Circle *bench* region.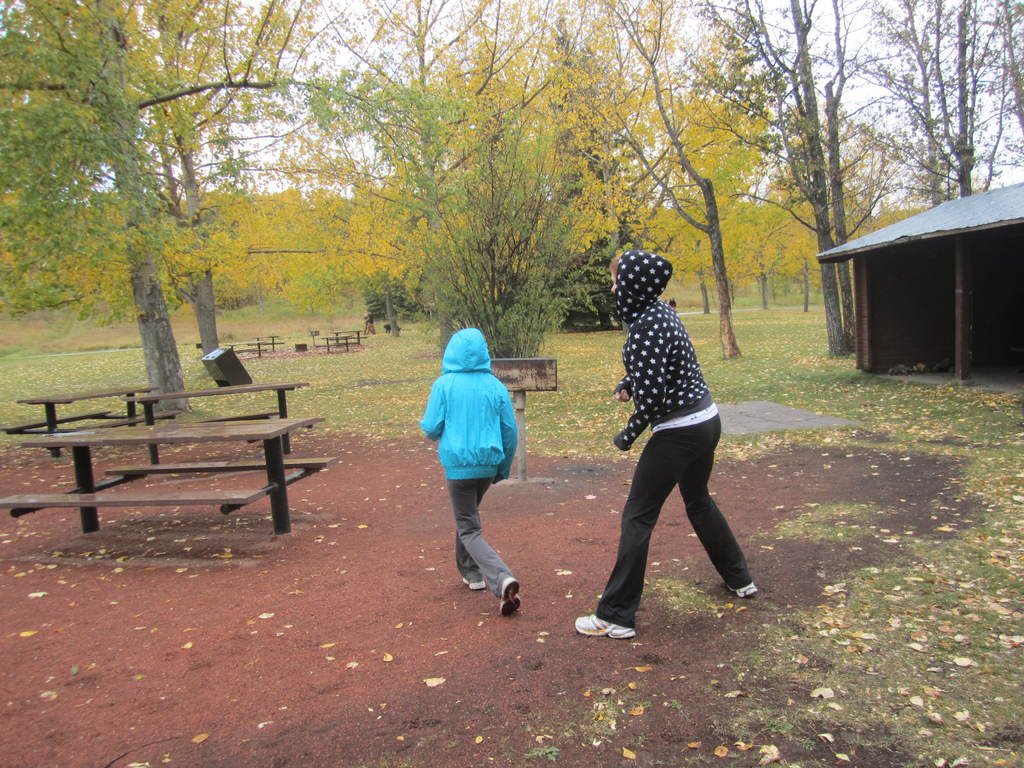
Region: <bbox>326, 333, 365, 346</bbox>.
